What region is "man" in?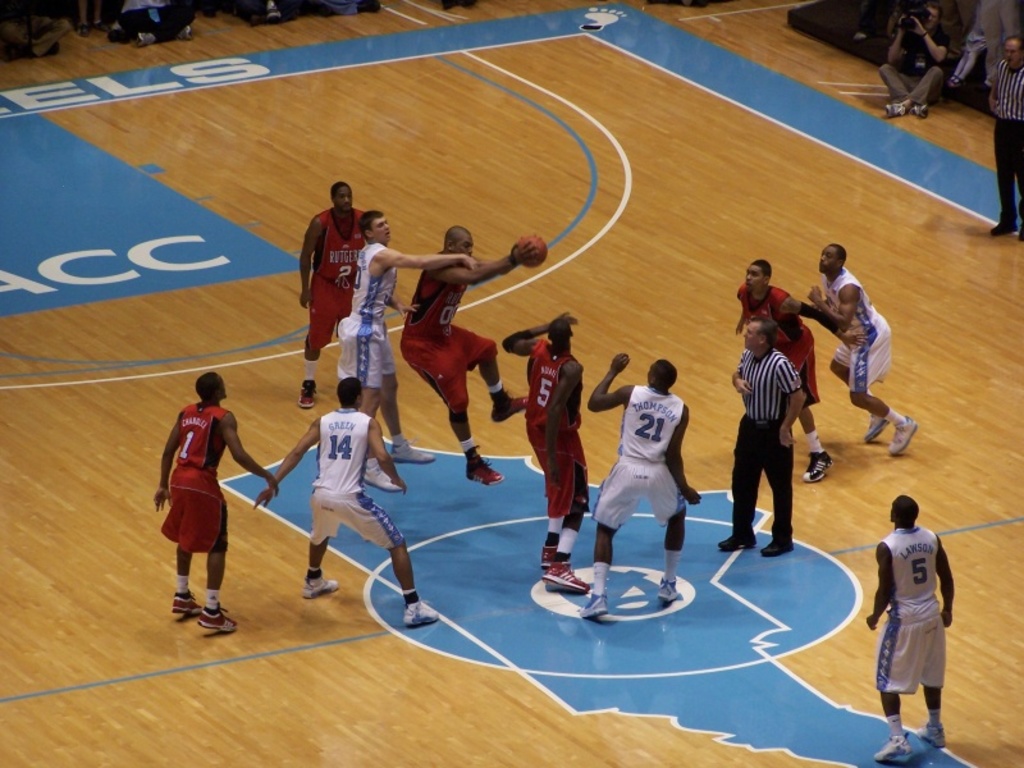
{"left": 580, "top": 355, "right": 700, "bottom": 621}.
